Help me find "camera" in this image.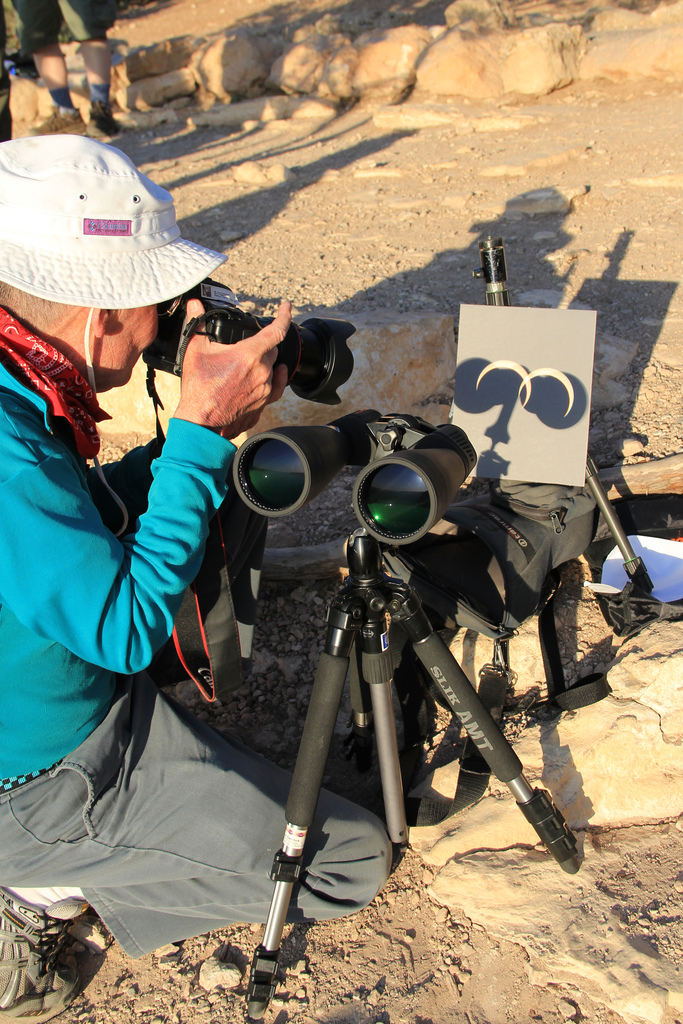
Found it: pyautogui.locateOnScreen(218, 400, 484, 557).
